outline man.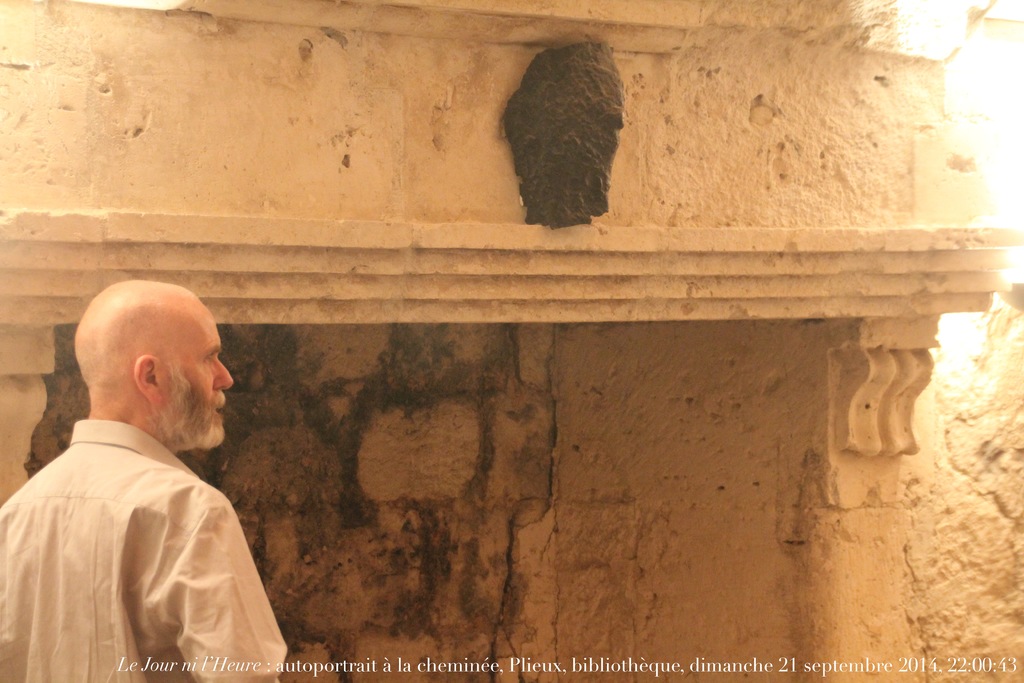
Outline: [x1=8, y1=274, x2=309, y2=682].
